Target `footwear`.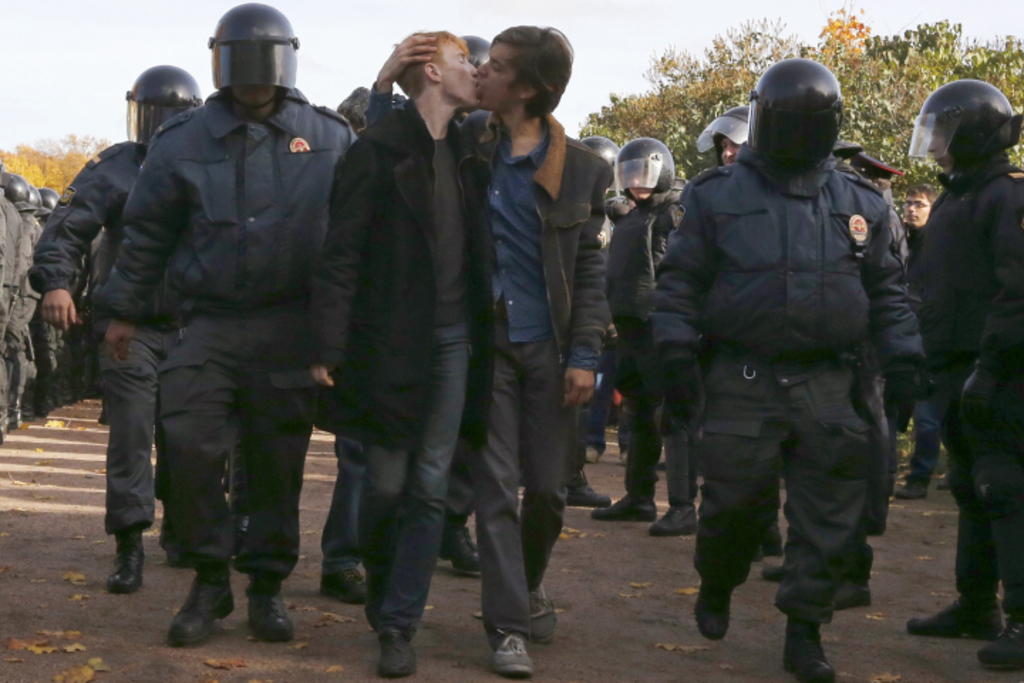
Target region: (644, 495, 713, 536).
